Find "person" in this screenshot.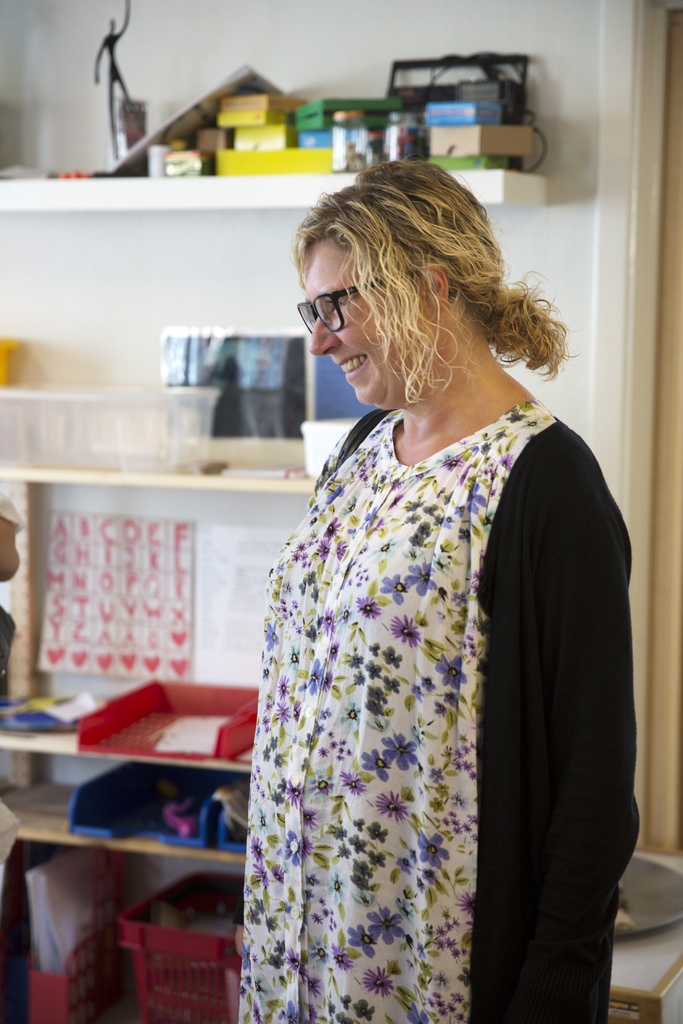
The bounding box for "person" is locate(249, 150, 648, 1023).
